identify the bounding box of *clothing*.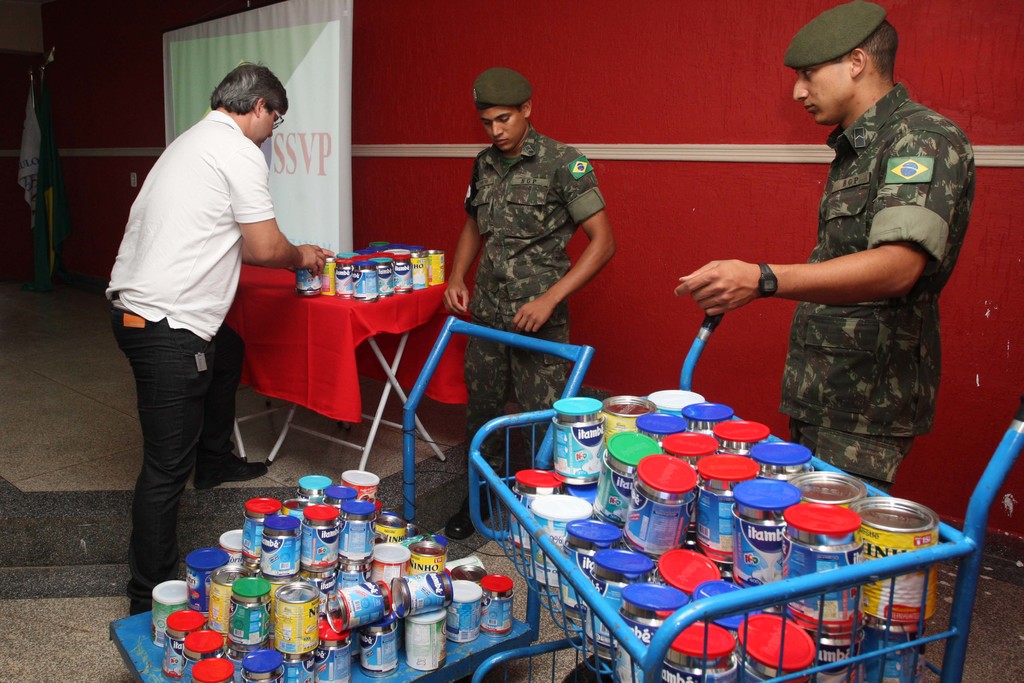
left=775, top=81, right=976, bottom=493.
